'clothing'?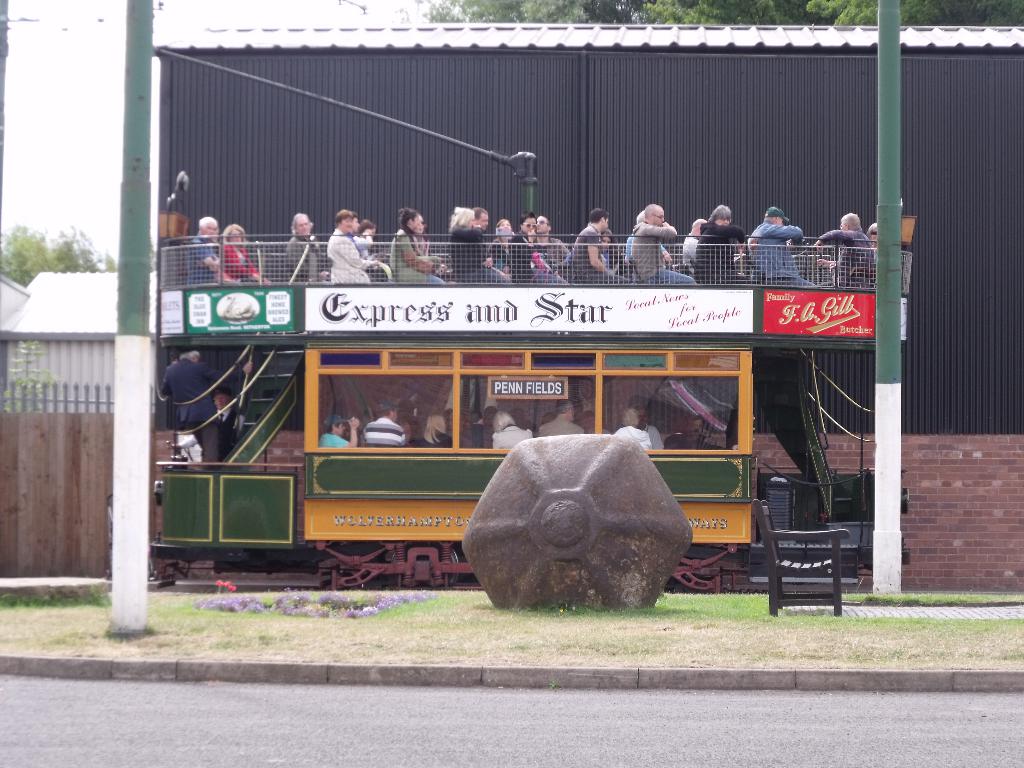
[x1=490, y1=233, x2=517, y2=289]
